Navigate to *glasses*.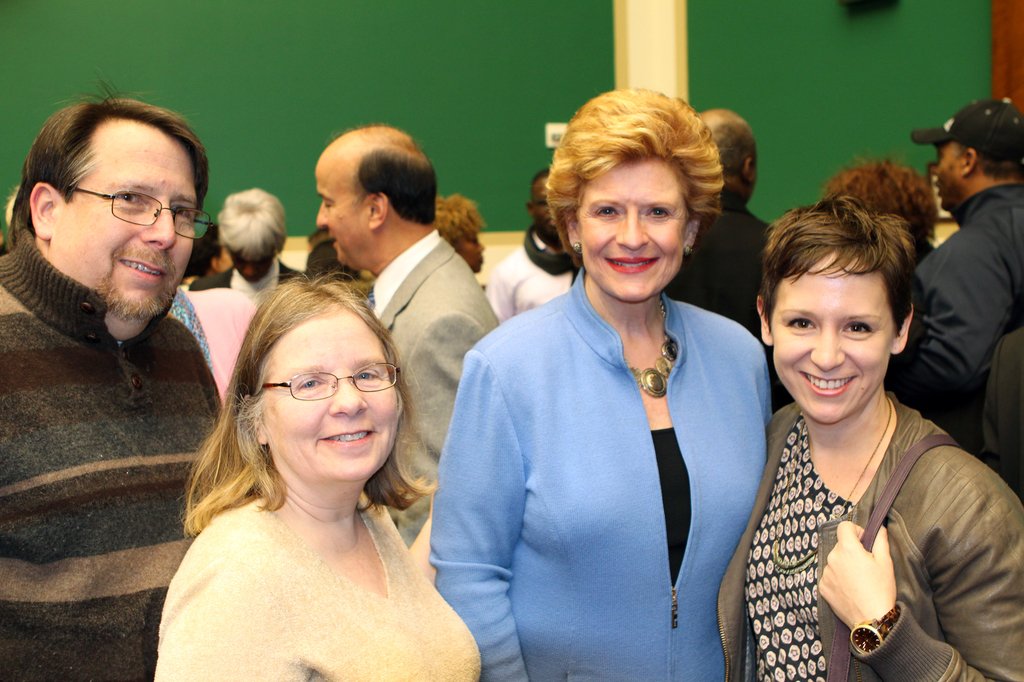
Navigation target: 50, 178, 216, 242.
